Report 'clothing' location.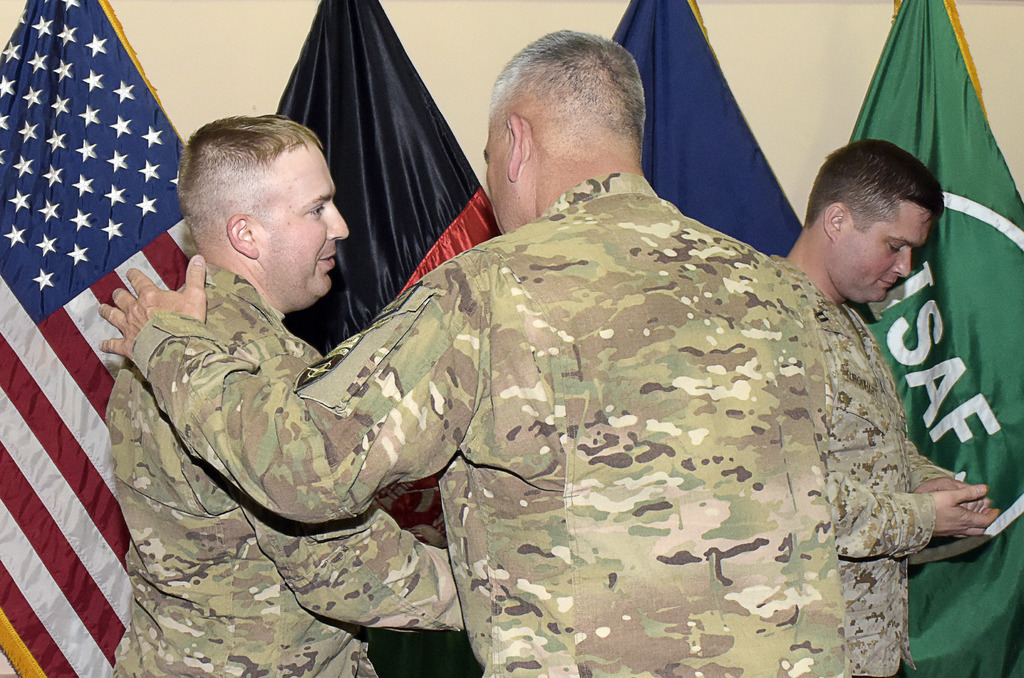
Report: locate(812, 264, 970, 677).
